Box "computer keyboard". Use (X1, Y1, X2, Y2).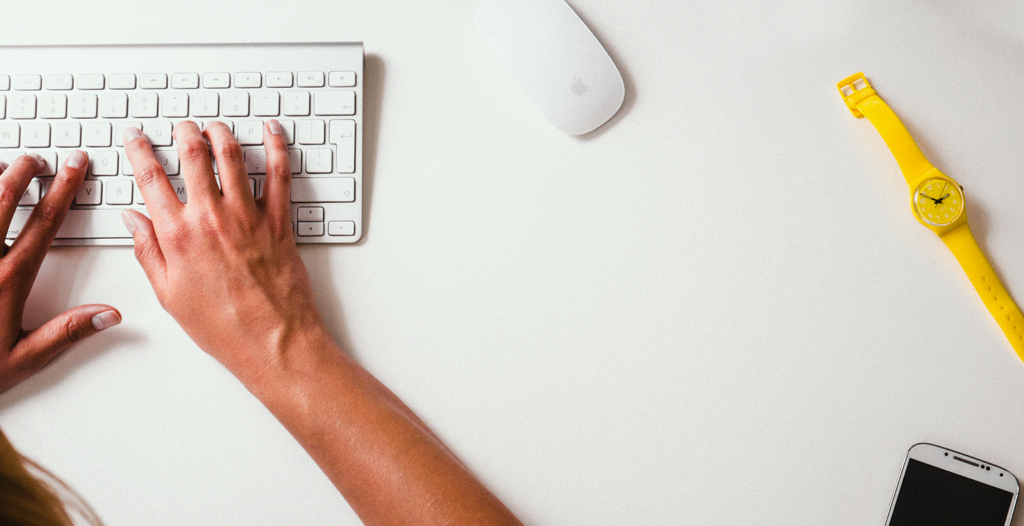
(0, 42, 360, 243).
